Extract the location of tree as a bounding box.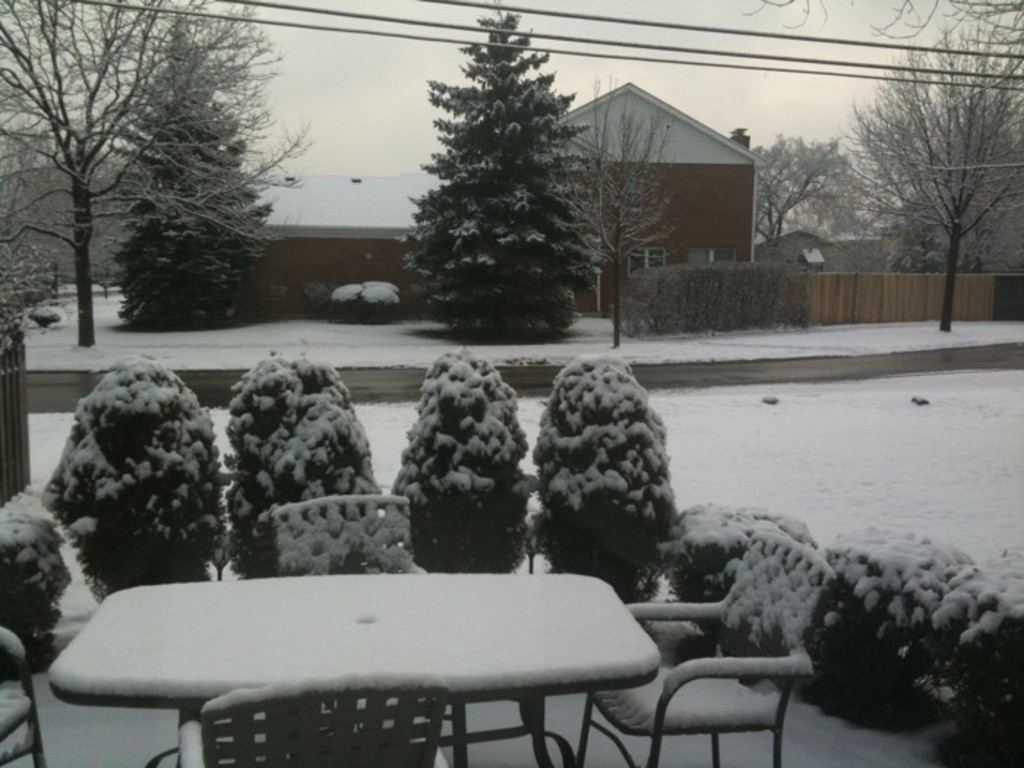
bbox=[28, 357, 233, 595].
